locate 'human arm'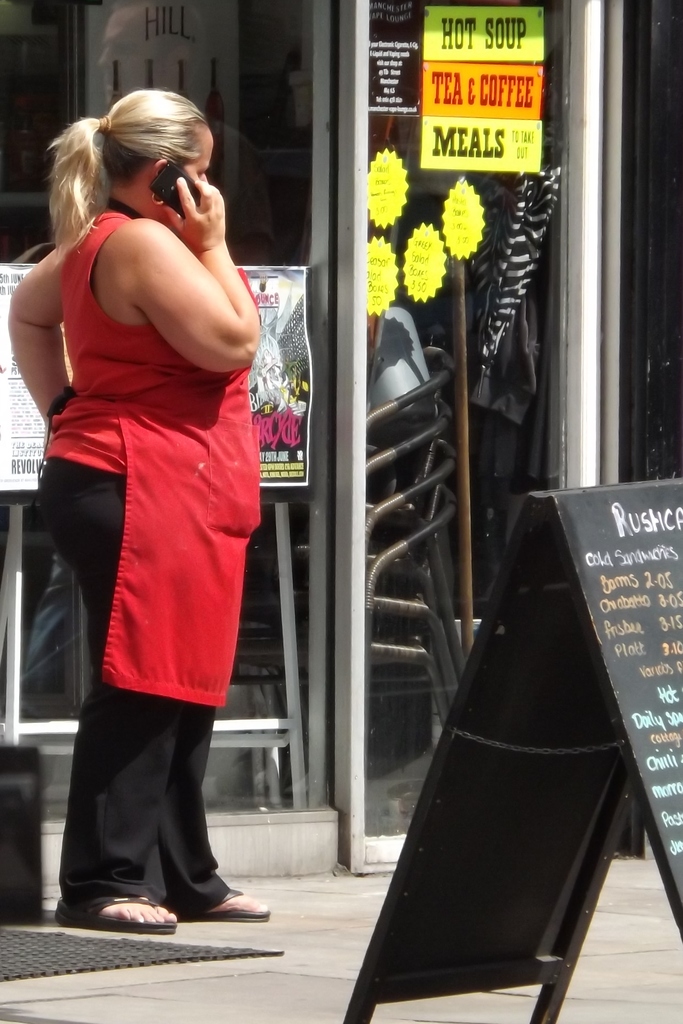
bbox(101, 194, 262, 371)
